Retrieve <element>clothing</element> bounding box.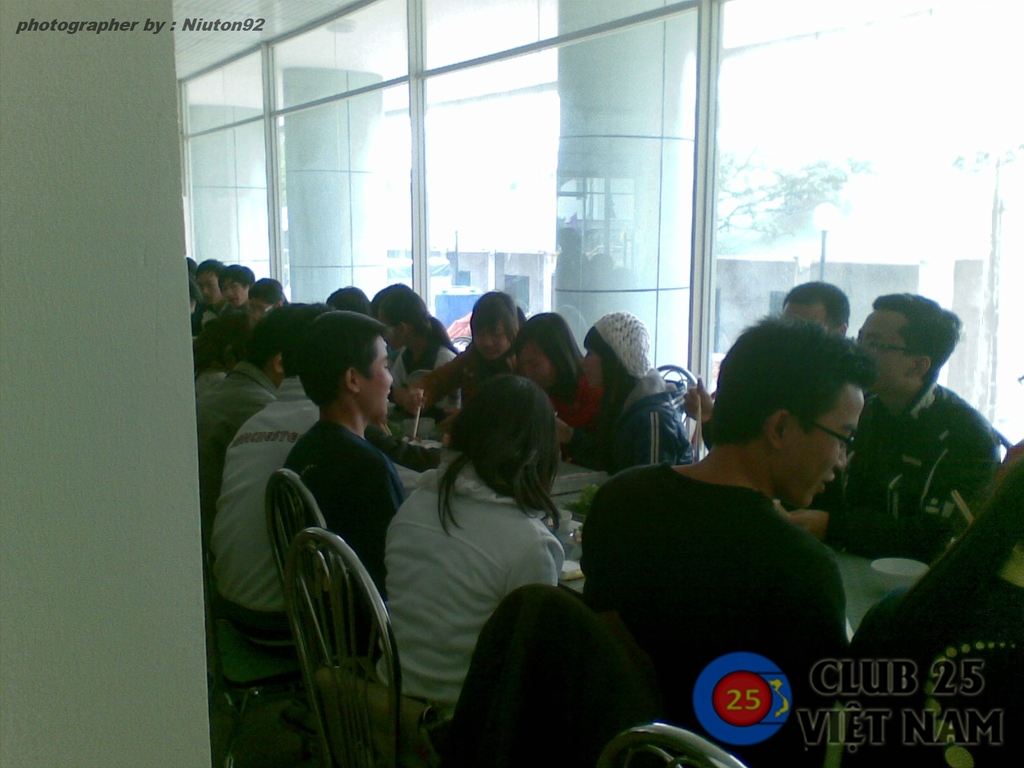
Bounding box: left=773, top=378, right=1006, bottom=563.
